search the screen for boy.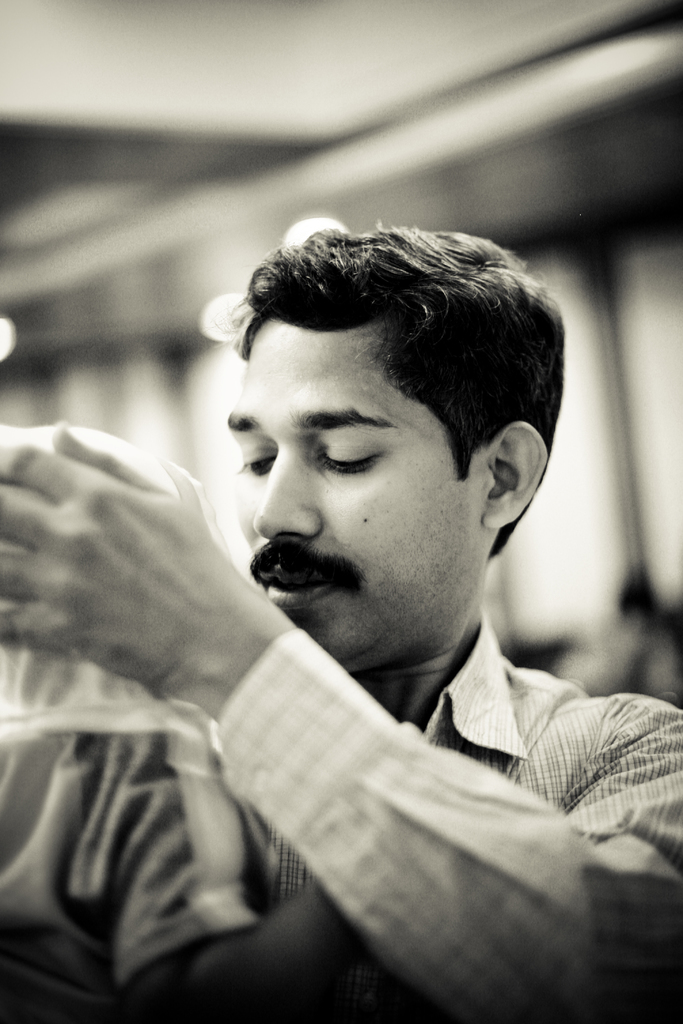
Found at (0,212,682,1023).
